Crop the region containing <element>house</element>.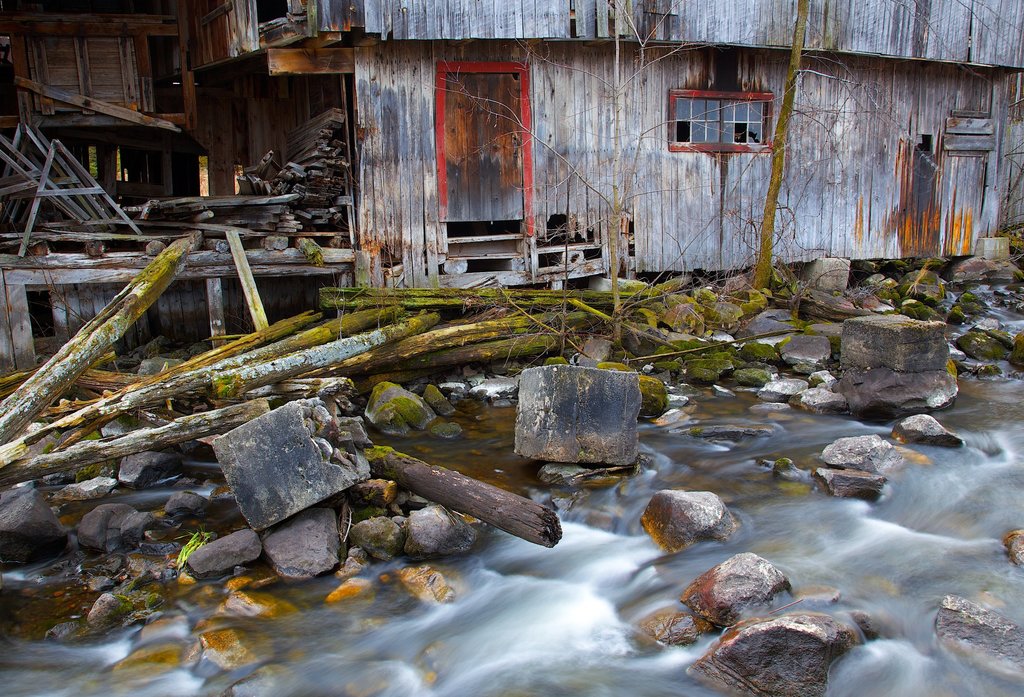
Crop region: x1=245, y1=0, x2=1023, y2=298.
